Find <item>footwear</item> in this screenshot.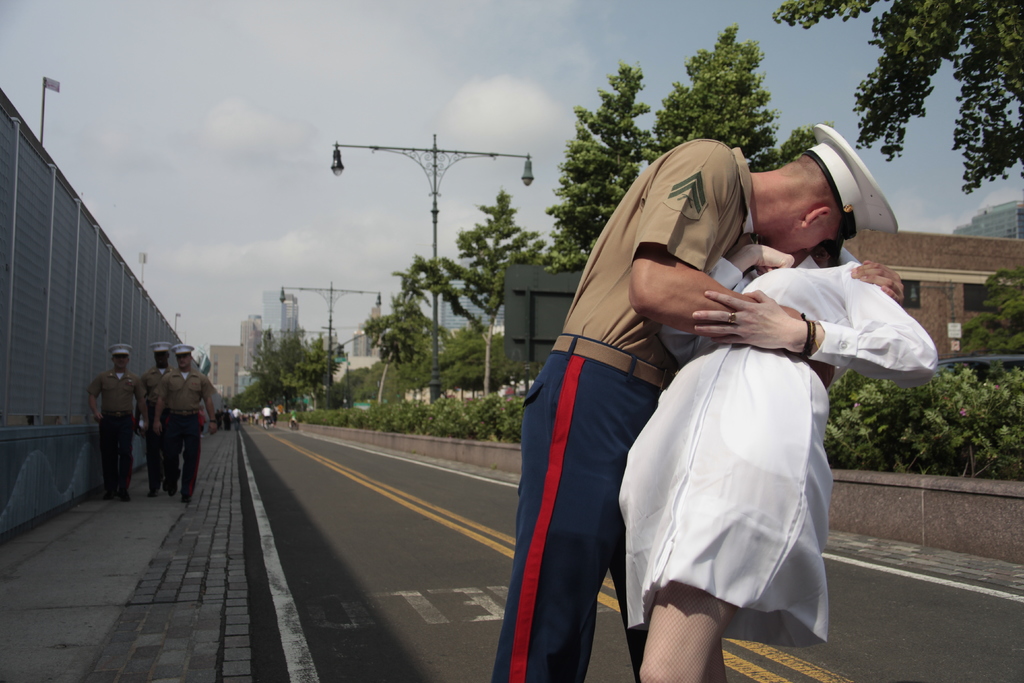
The bounding box for <item>footwear</item> is {"x1": 108, "y1": 490, "x2": 116, "y2": 500}.
